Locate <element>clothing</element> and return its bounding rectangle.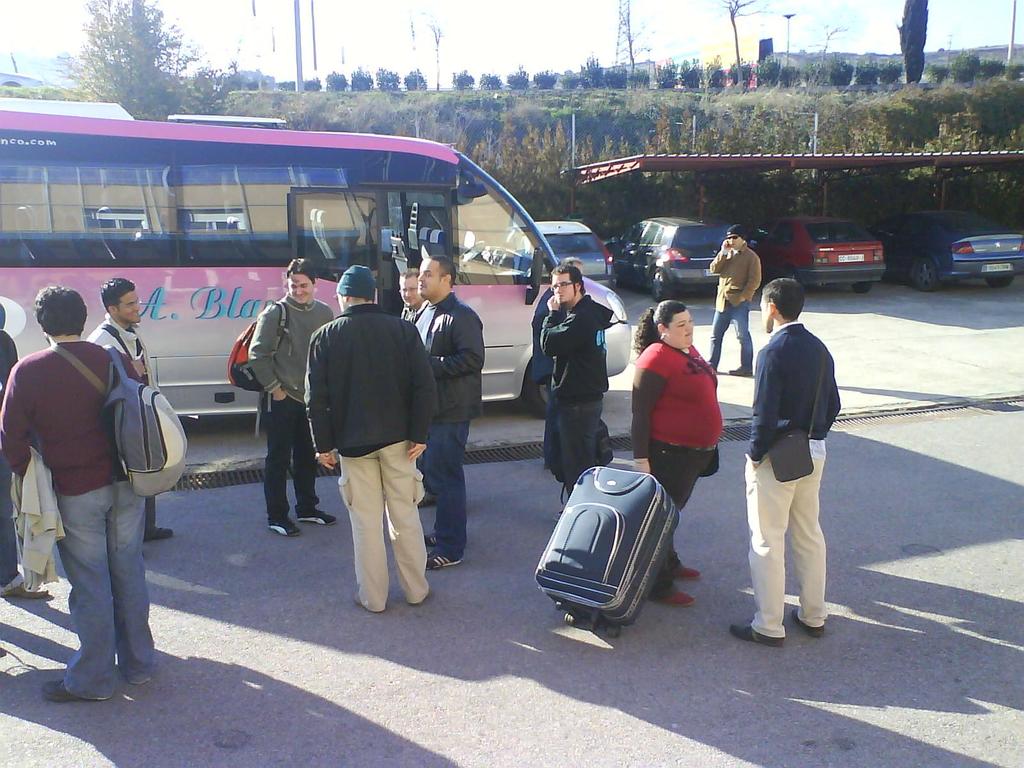
x1=740, y1=330, x2=838, y2=626.
